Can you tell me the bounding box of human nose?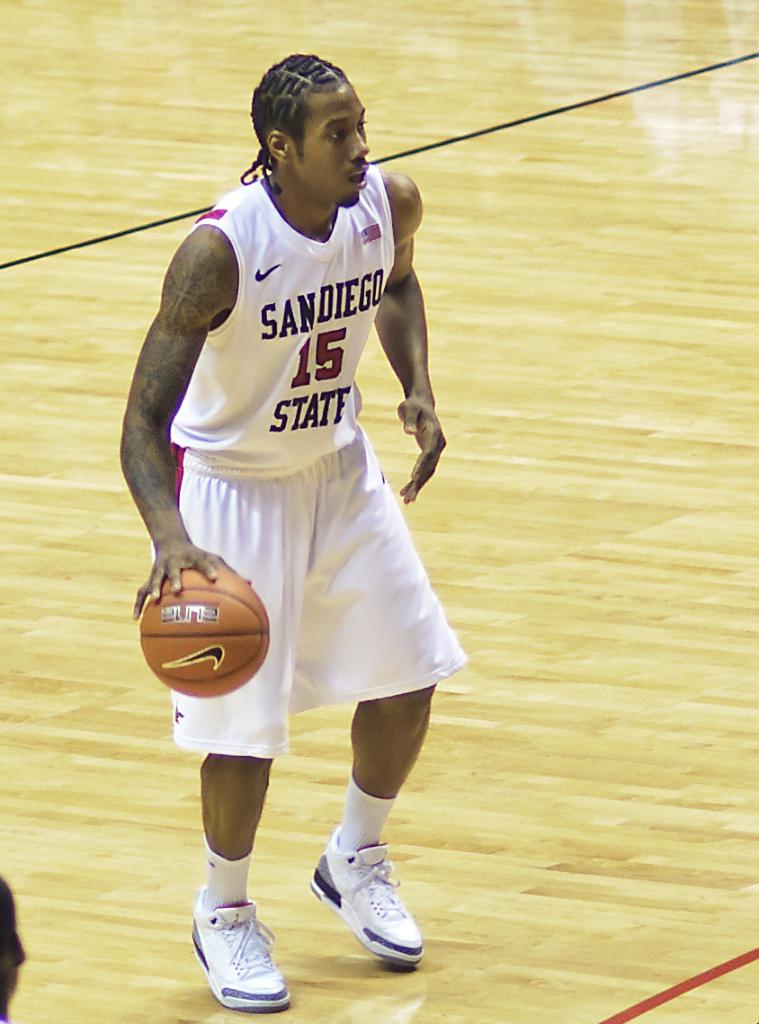
345:127:368:163.
